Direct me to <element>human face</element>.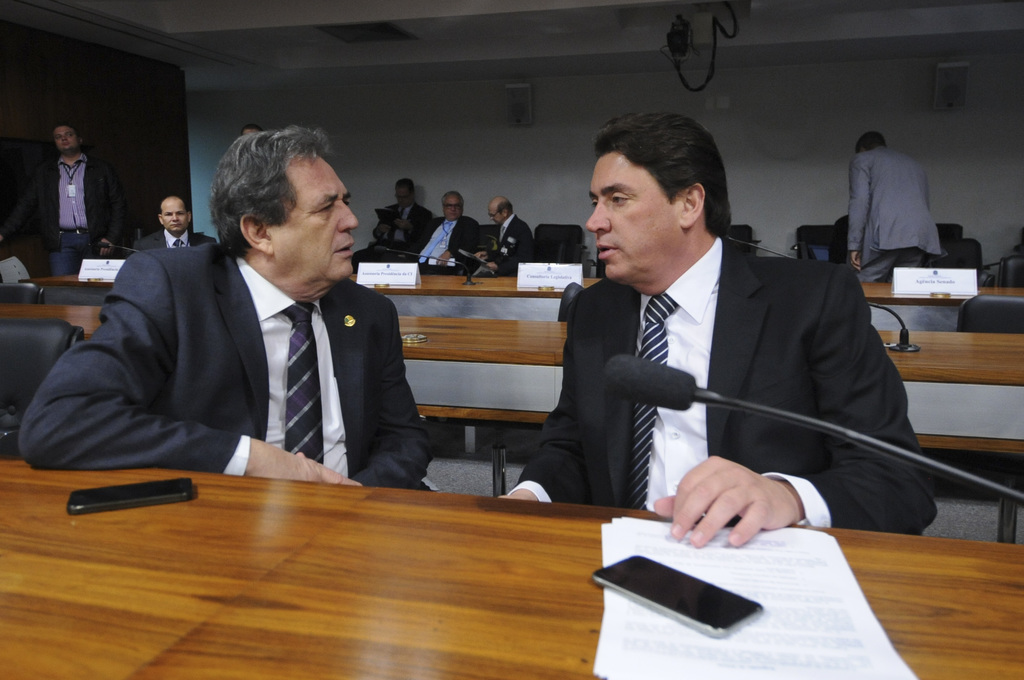
Direction: {"x1": 584, "y1": 149, "x2": 685, "y2": 282}.
